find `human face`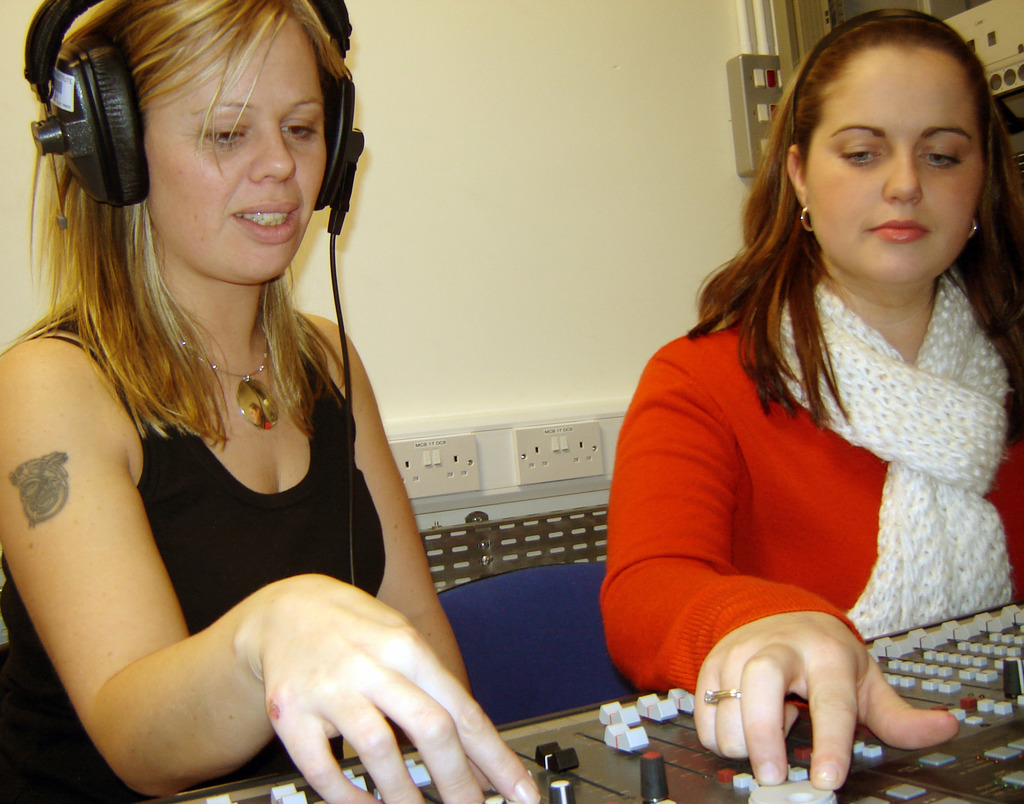
803,45,980,294
